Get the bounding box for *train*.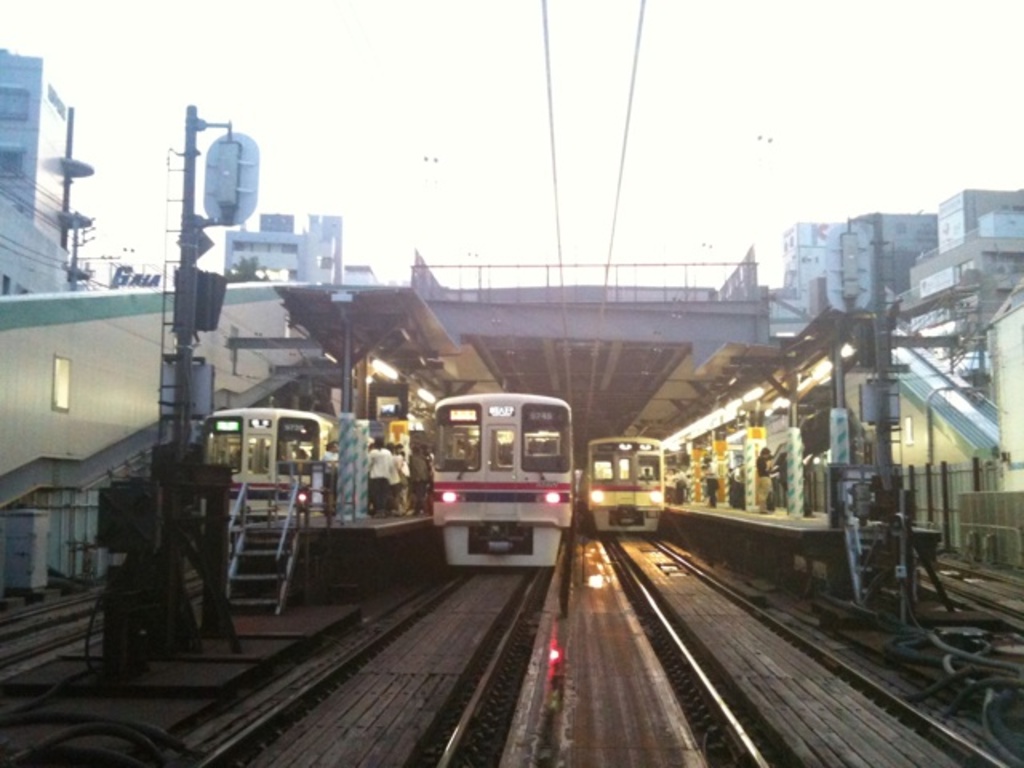
crop(192, 408, 429, 552).
